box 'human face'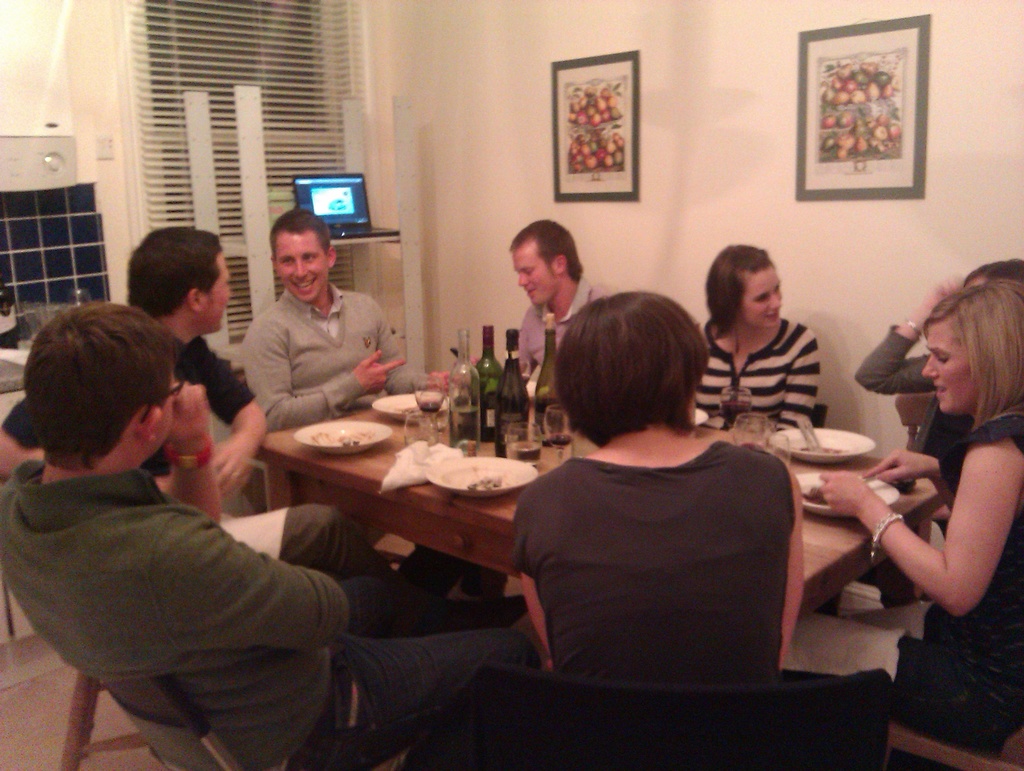
detection(739, 264, 783, 331)
